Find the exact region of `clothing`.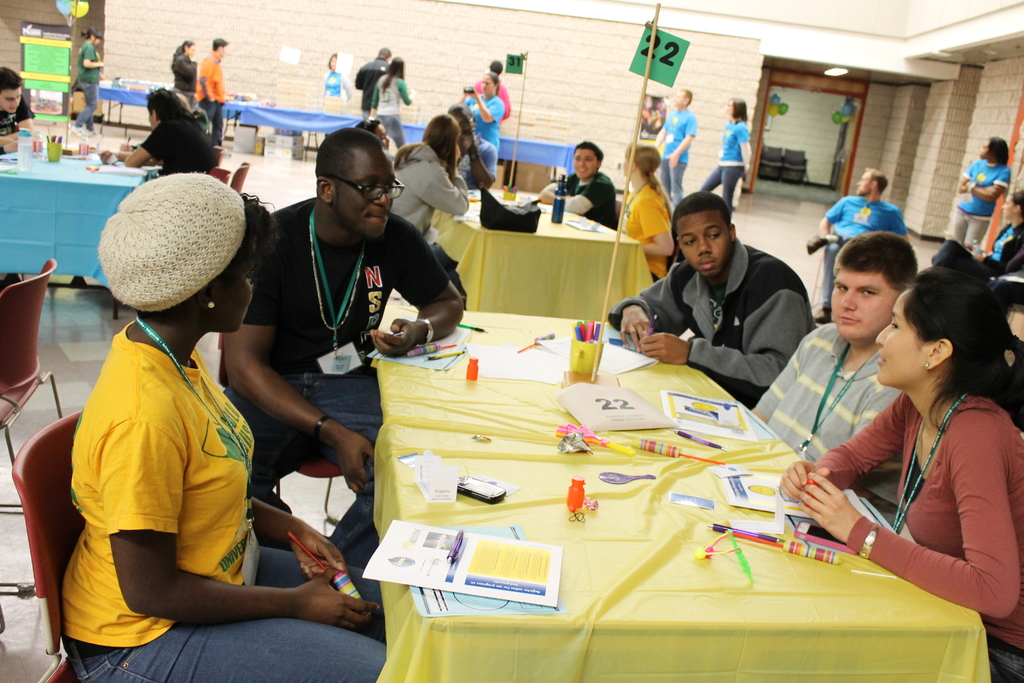
Exact region: 811,351,1007,607.
